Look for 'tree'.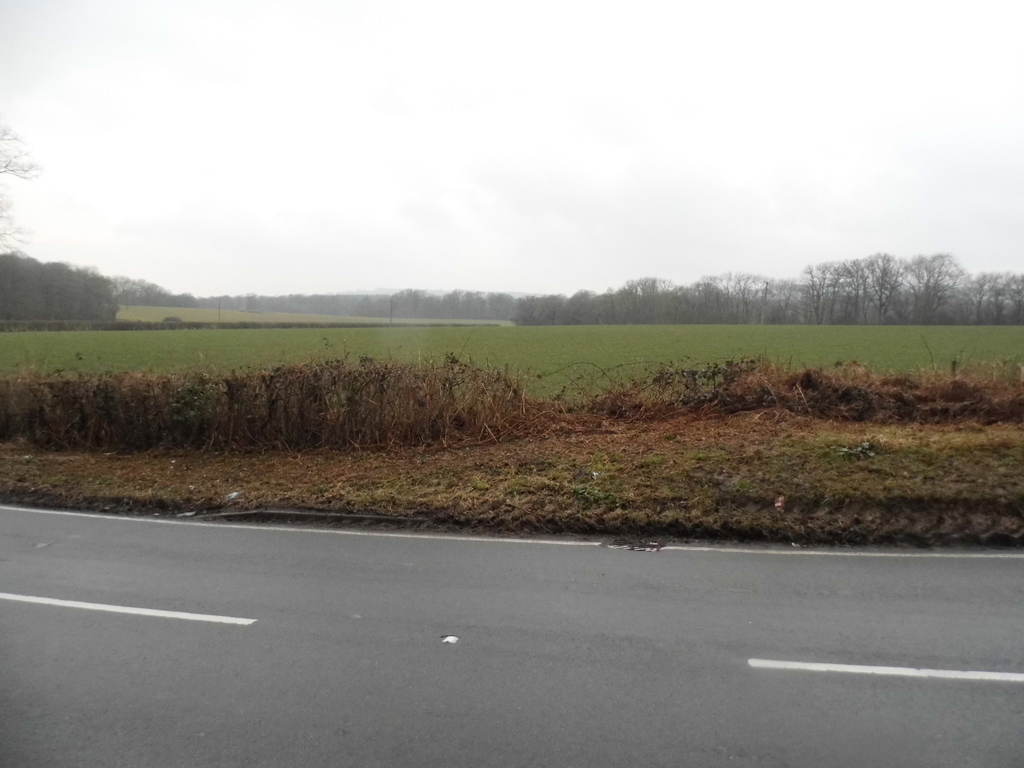
Found: region(0, 237, 138, 346).
